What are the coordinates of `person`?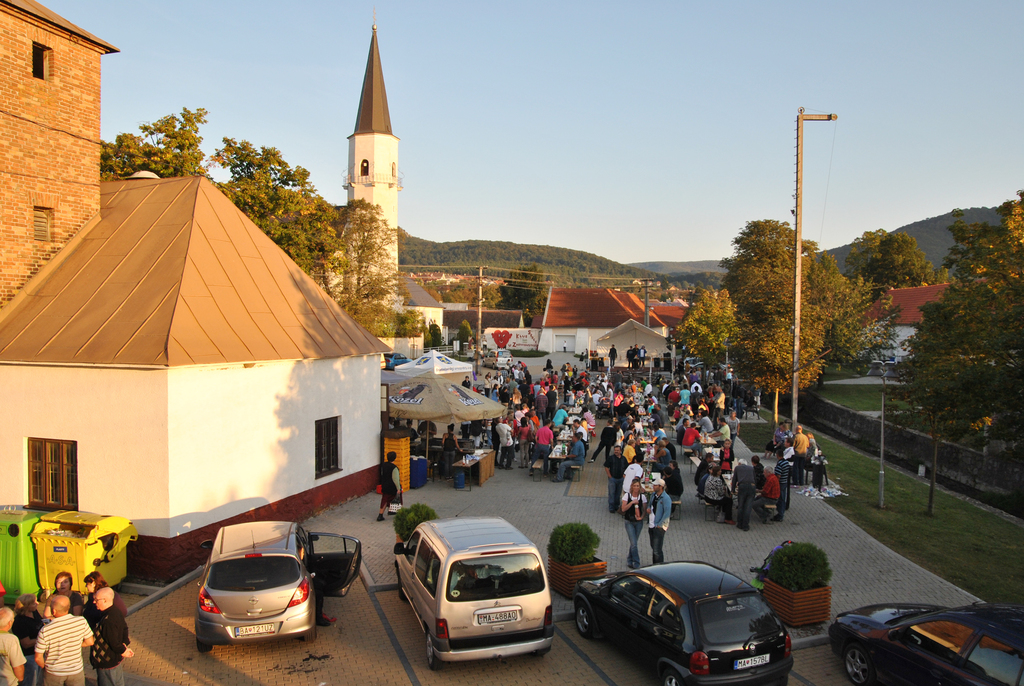
[0, 608, 27, 685].
